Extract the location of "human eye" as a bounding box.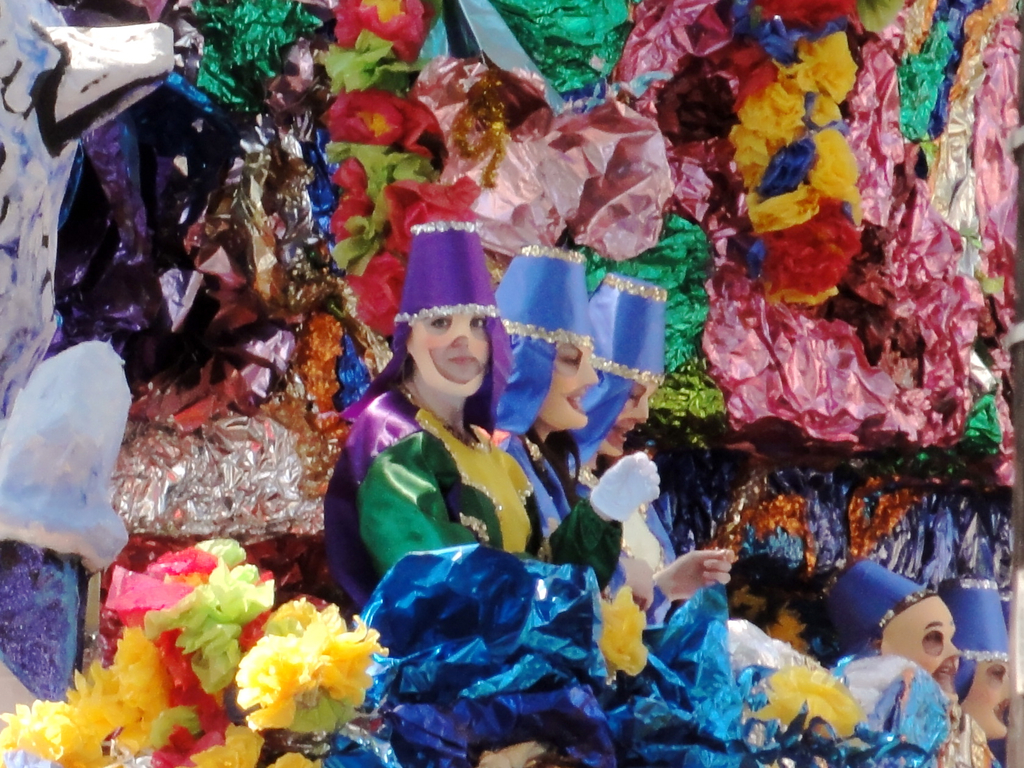
467 318 486 330.
